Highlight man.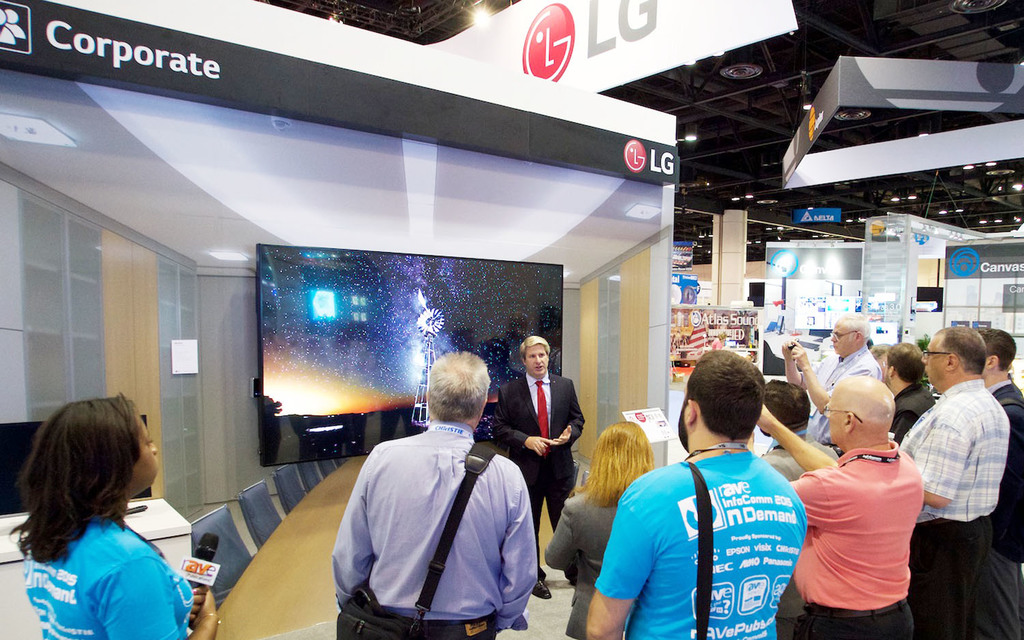
Highlighted region: pyautogui.locateOnScreen(756, 372, 924, 639).
